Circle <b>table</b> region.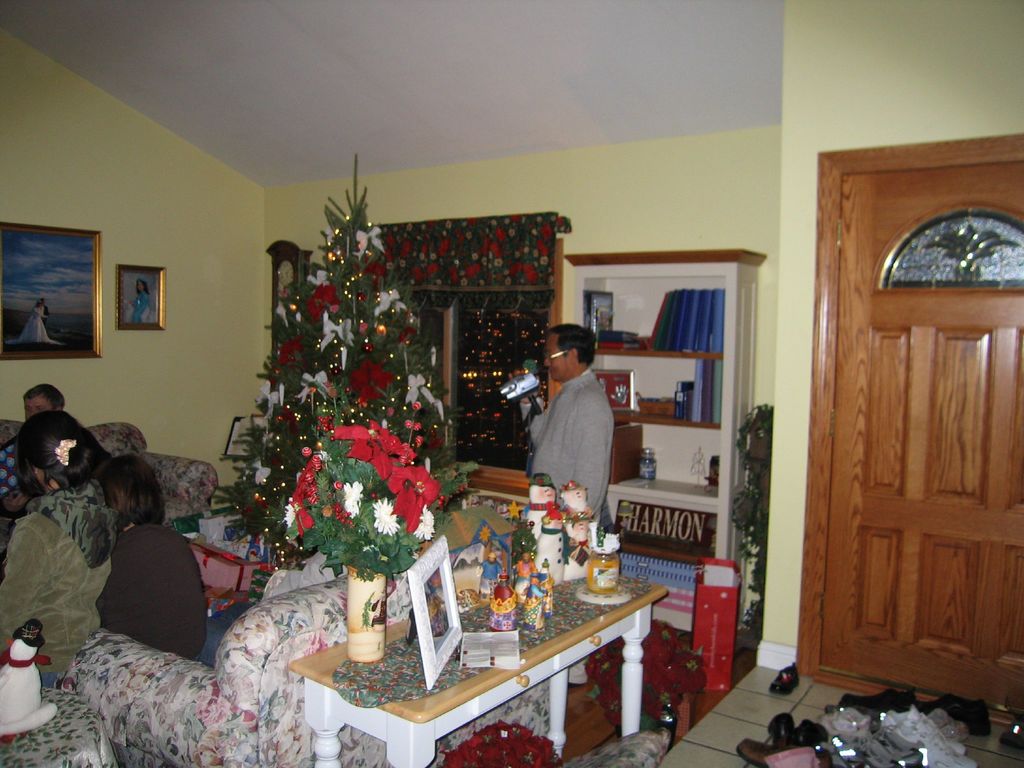
Region: bbox=(225, 574, 732, 757).
